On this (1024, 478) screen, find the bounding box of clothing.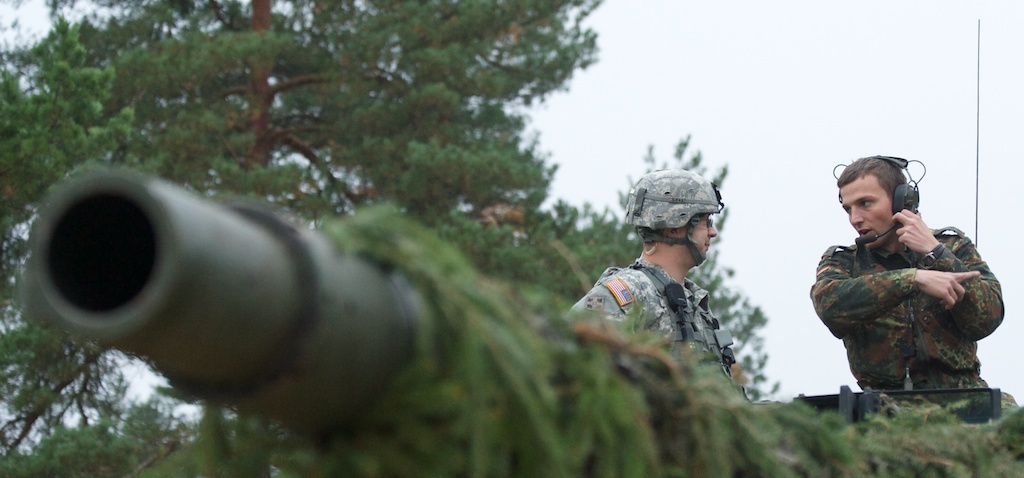
Bounding box: detection(567, 256, 735, 385).
